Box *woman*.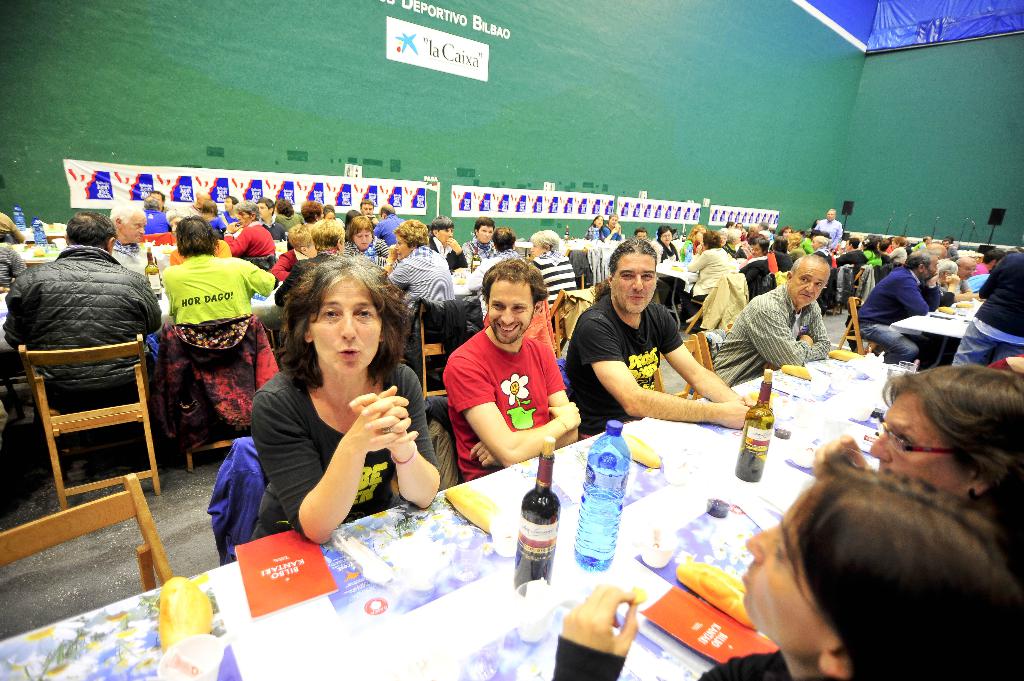
rect(588, 216, 602, 243).
